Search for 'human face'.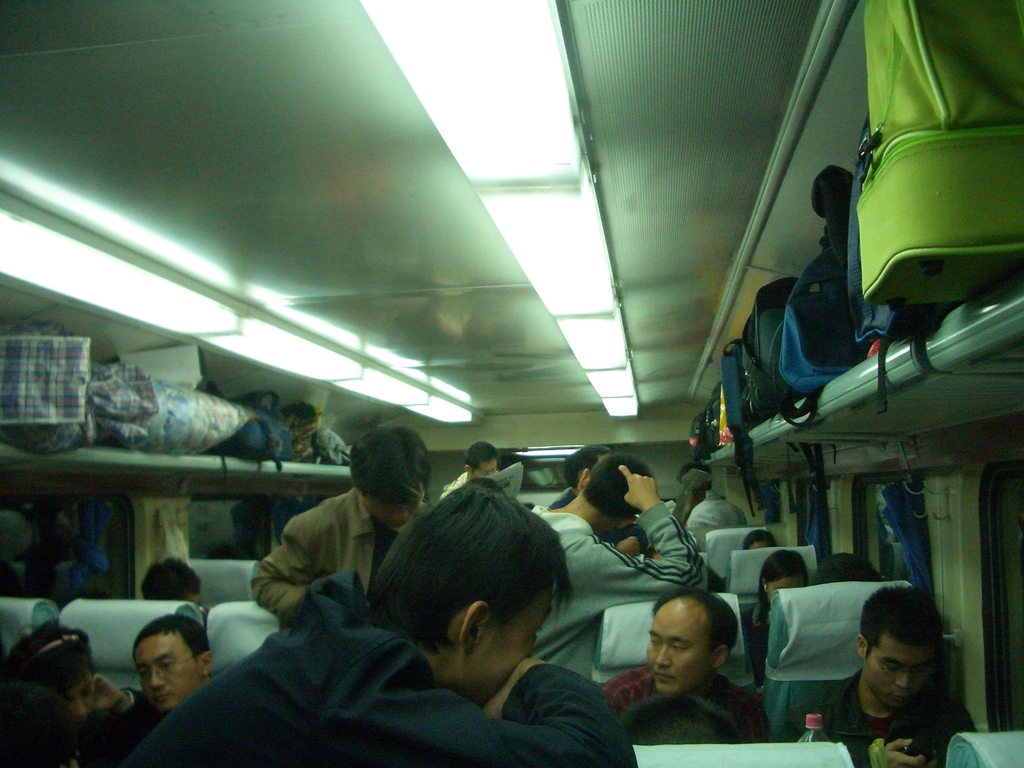
Found at detection(864, 644, 935, 713).
